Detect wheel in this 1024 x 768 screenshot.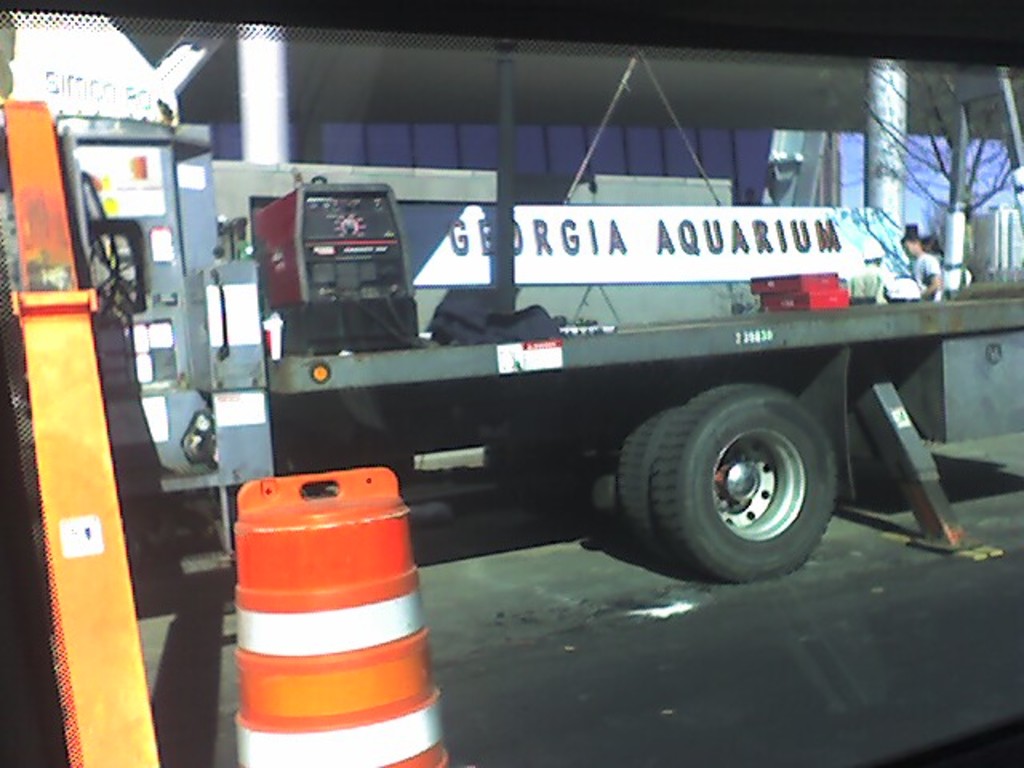
Detection: (616,382,690,563).
